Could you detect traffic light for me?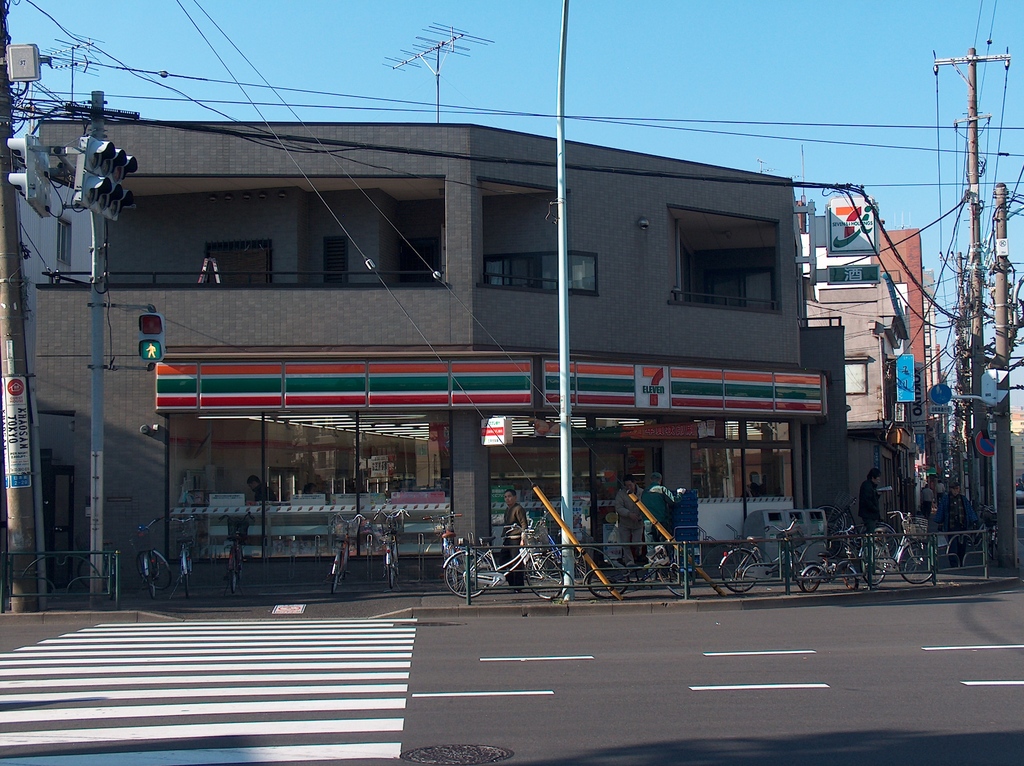
Detection result: (left=8, top=130, right=55, bottom=218).
